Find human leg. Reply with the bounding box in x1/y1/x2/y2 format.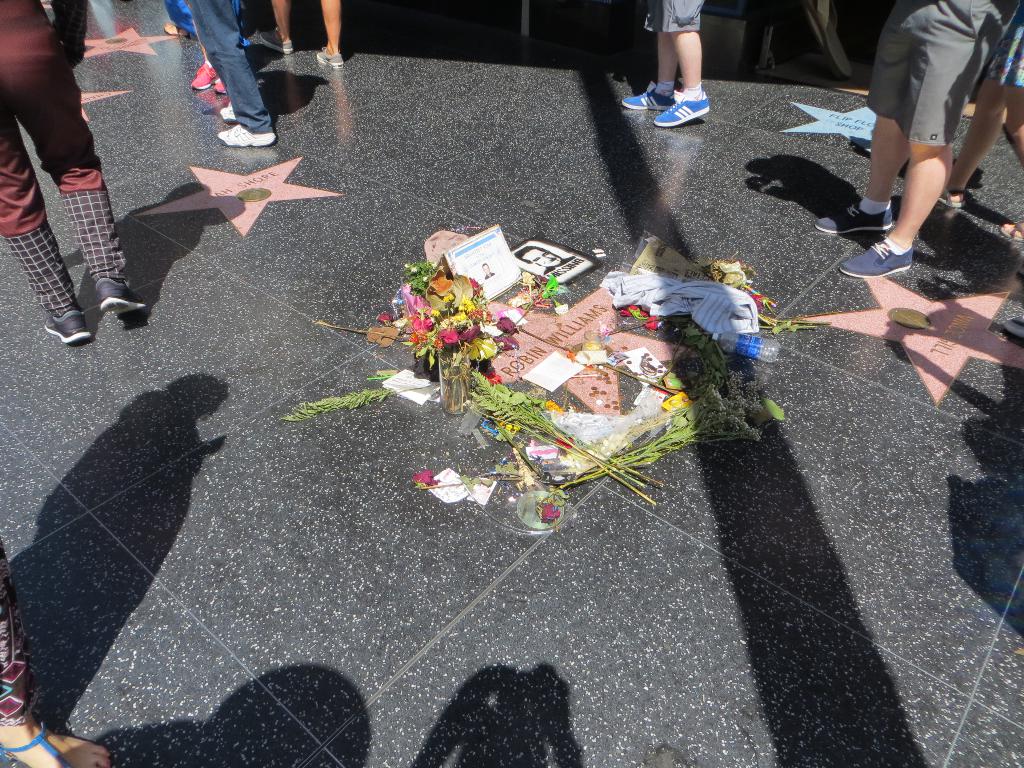
840/0/1000/277.
